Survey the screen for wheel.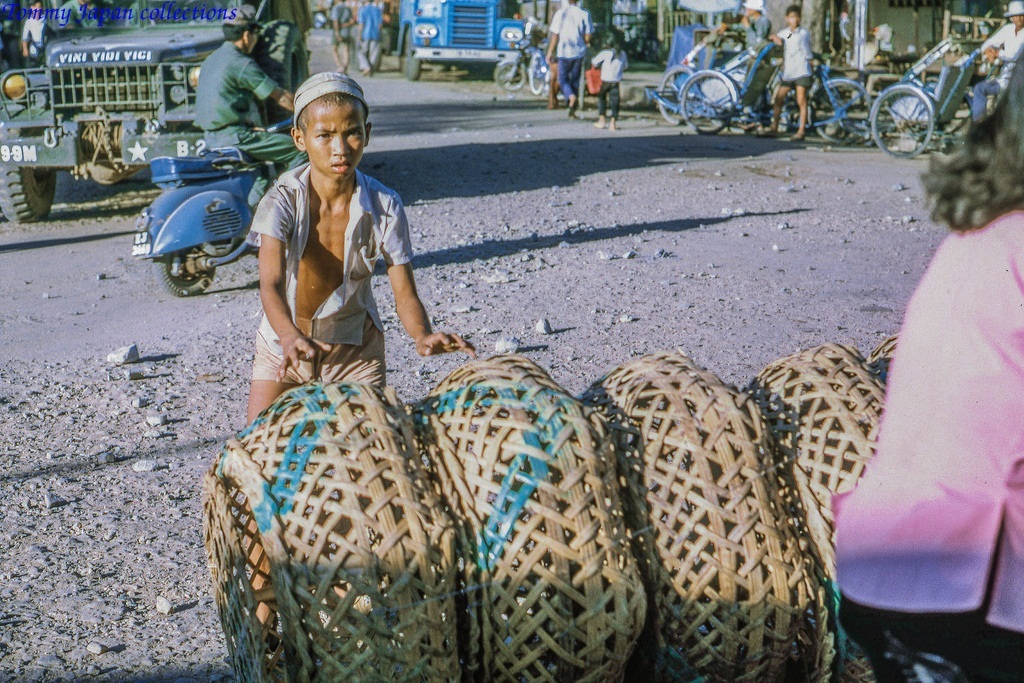
Survey found: l=810, t=78, r=873, b=141.
